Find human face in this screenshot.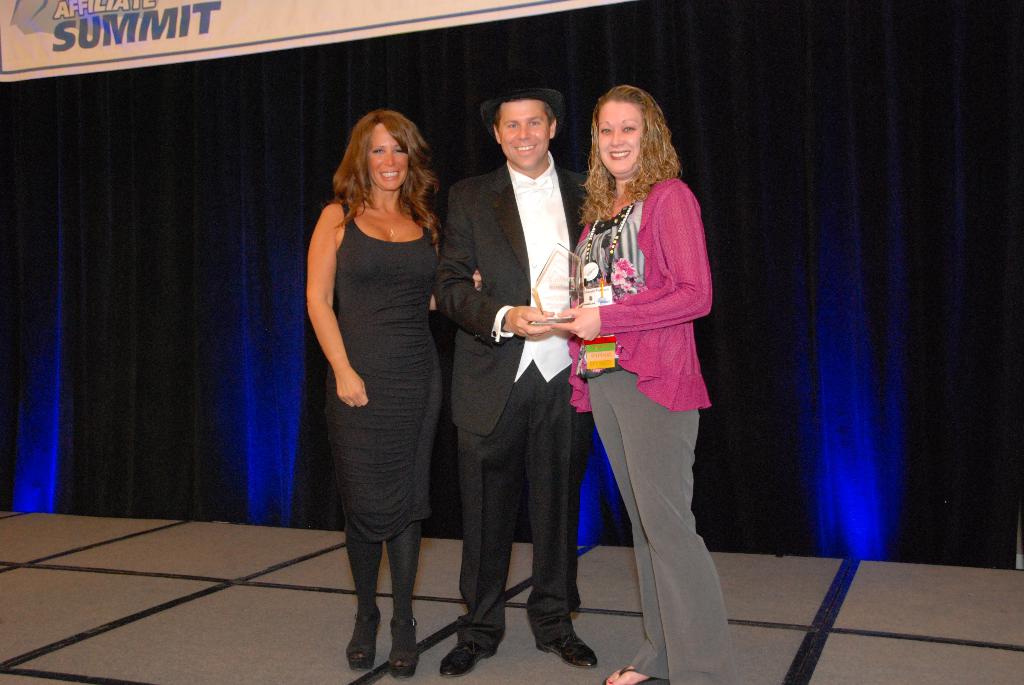
The bounding box for human face is x1=369 y1=120 x2=407 y2=186.
